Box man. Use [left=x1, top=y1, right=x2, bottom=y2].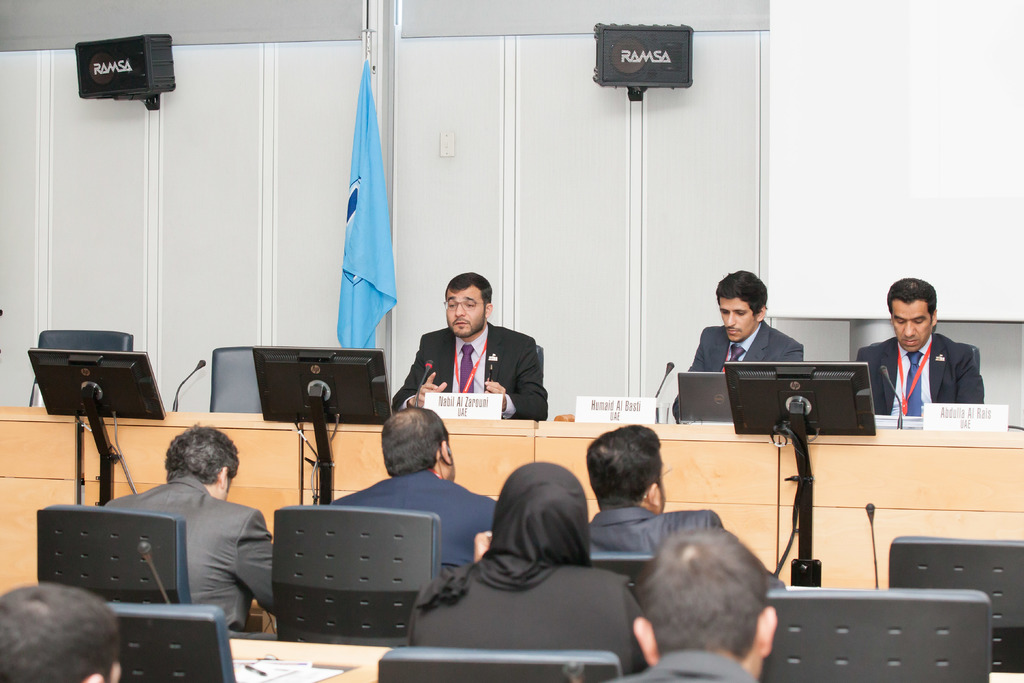
[left=105, top=424, right=283, bottom=630].
